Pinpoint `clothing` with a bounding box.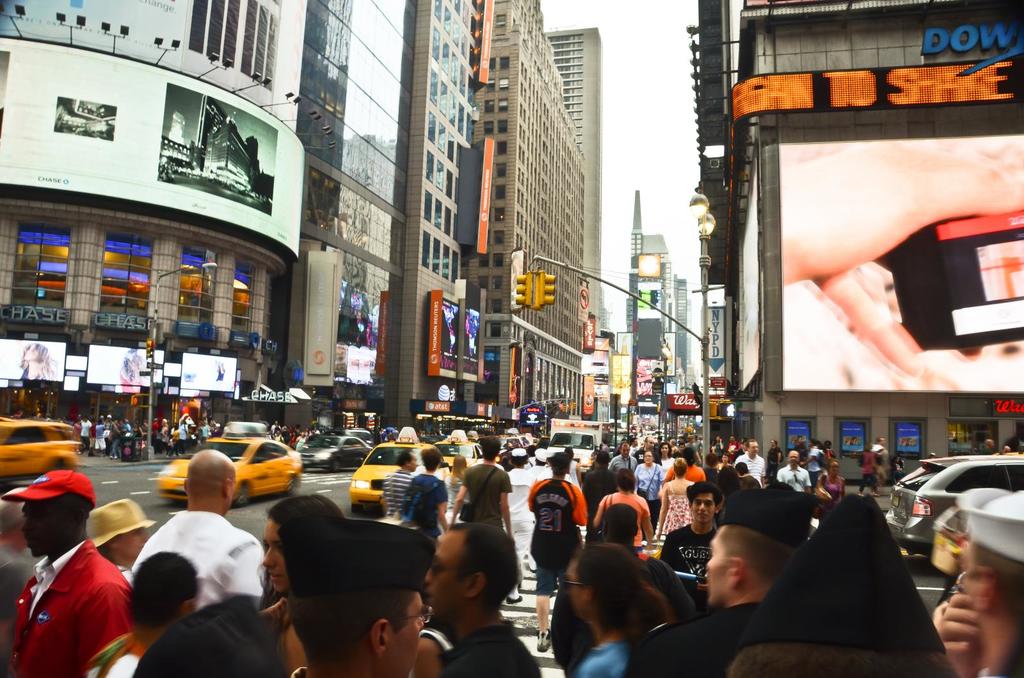
<region>84, 485, 166, 568</region>.
